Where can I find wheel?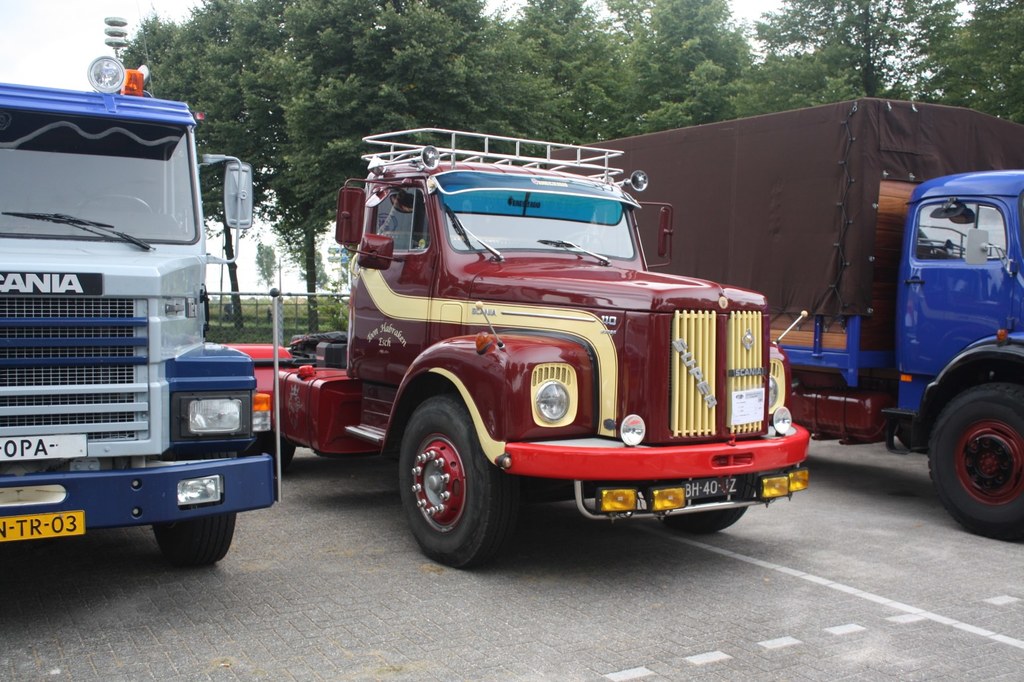
You can find it at left=572, top=232, right=600, bottom=253.
